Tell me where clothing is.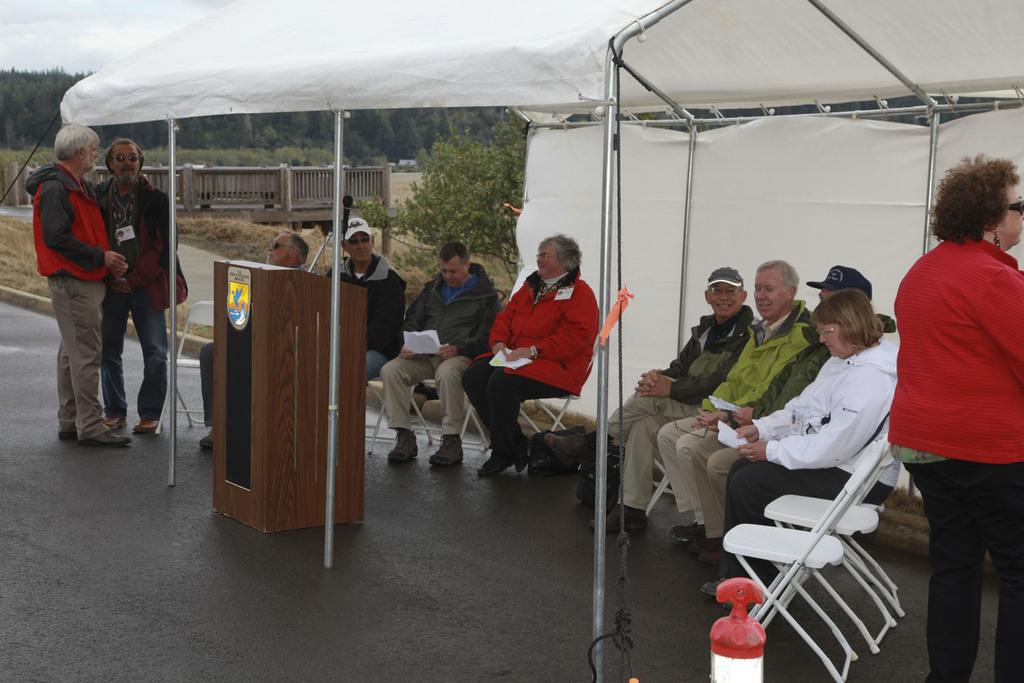
clothing is at bbox=[323, 250, 407, 389].
